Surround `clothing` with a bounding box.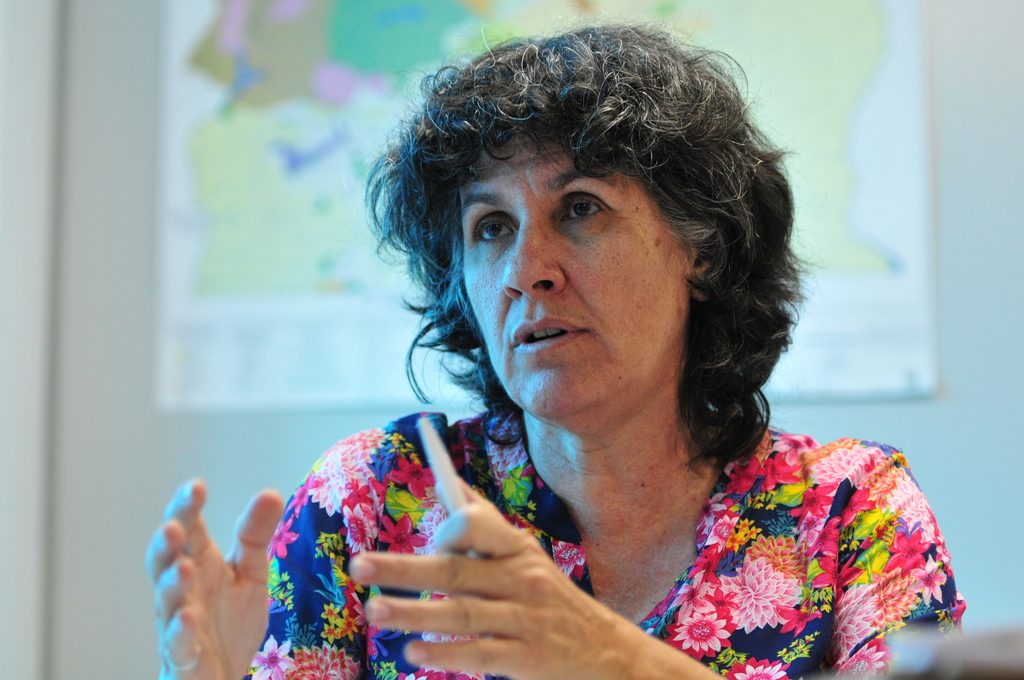
{"left": 224, "top": 407, "right": 966, "bottom": 679}.
